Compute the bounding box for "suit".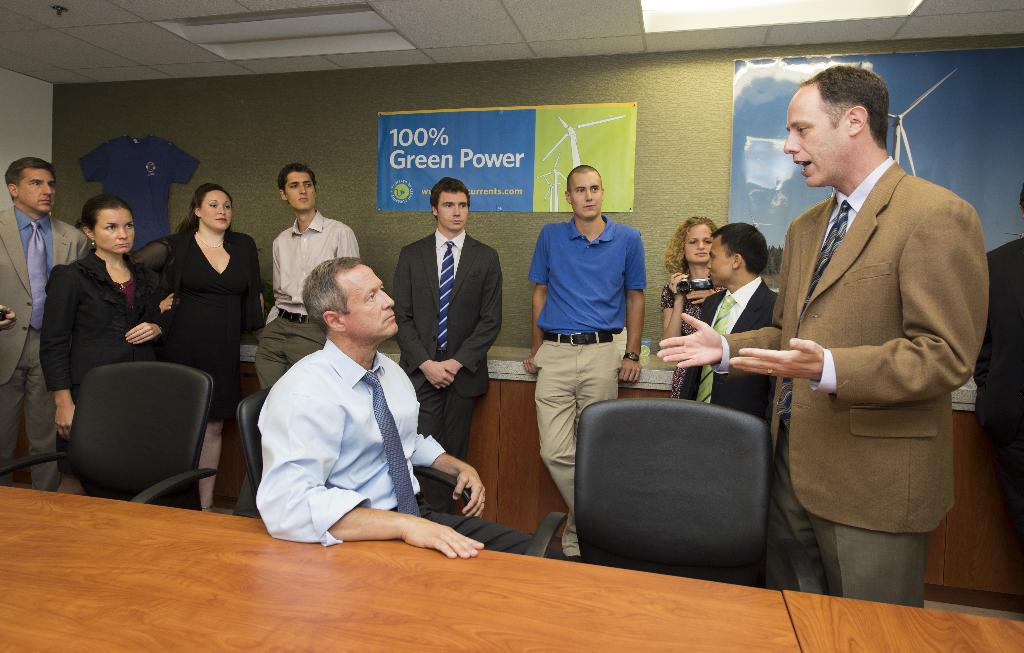
select_region(675, 272, 788, 435).
